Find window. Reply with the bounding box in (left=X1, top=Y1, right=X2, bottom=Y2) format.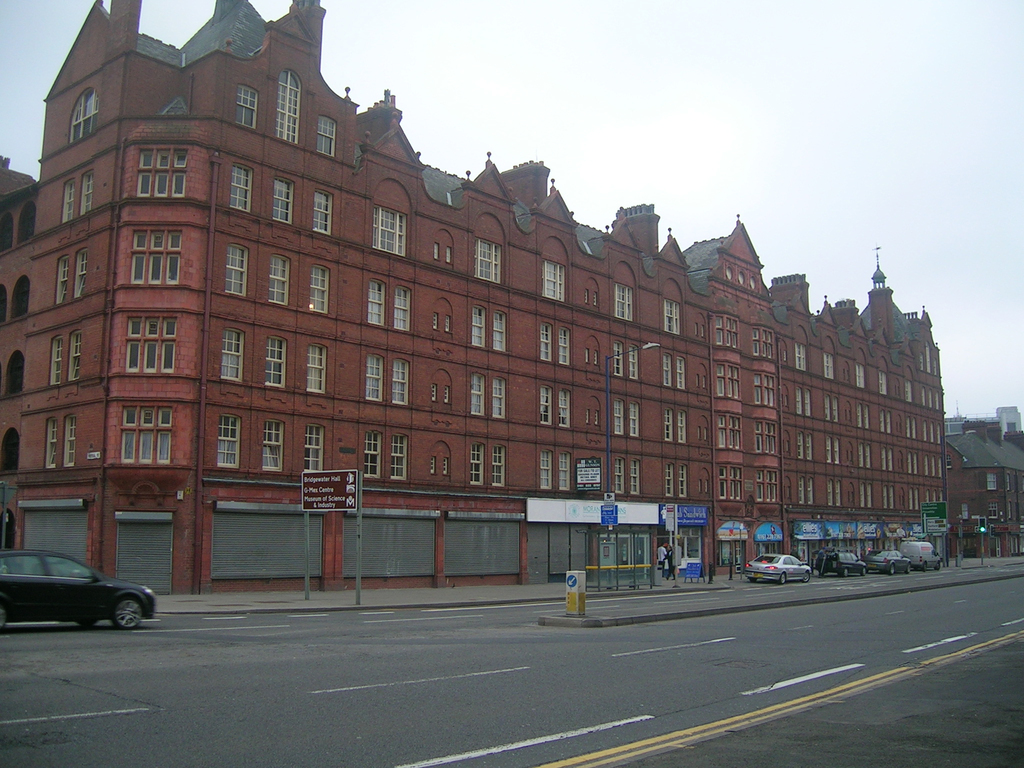
(left=472, top=445, right=484, bottom=484).
